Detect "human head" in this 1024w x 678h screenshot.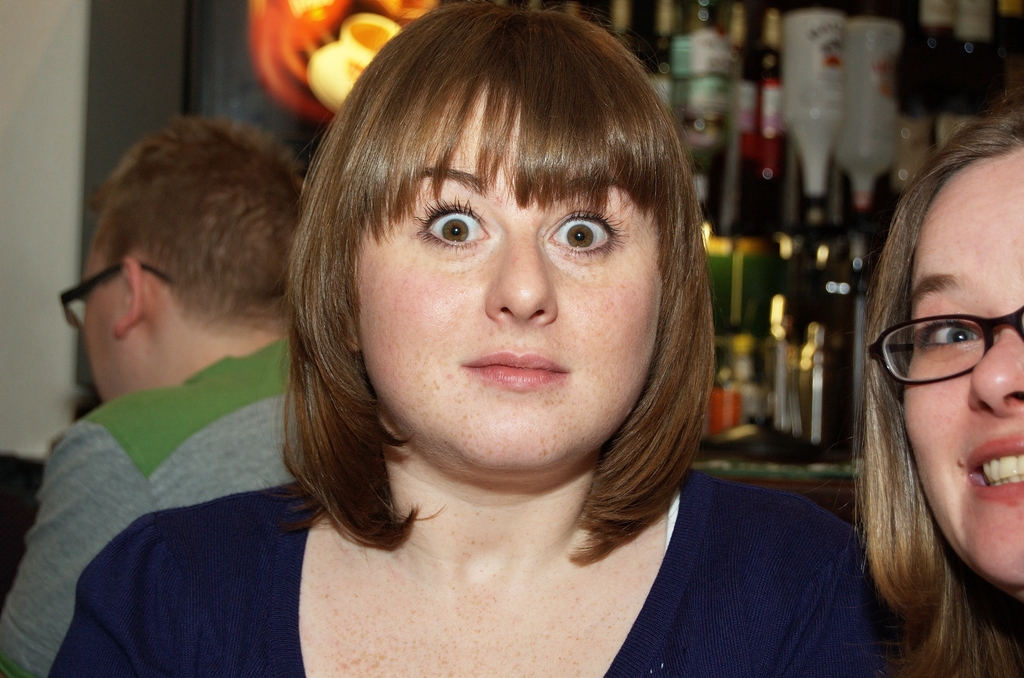
Detection: <bbox>58, 107, 309, 406</bbox>.
